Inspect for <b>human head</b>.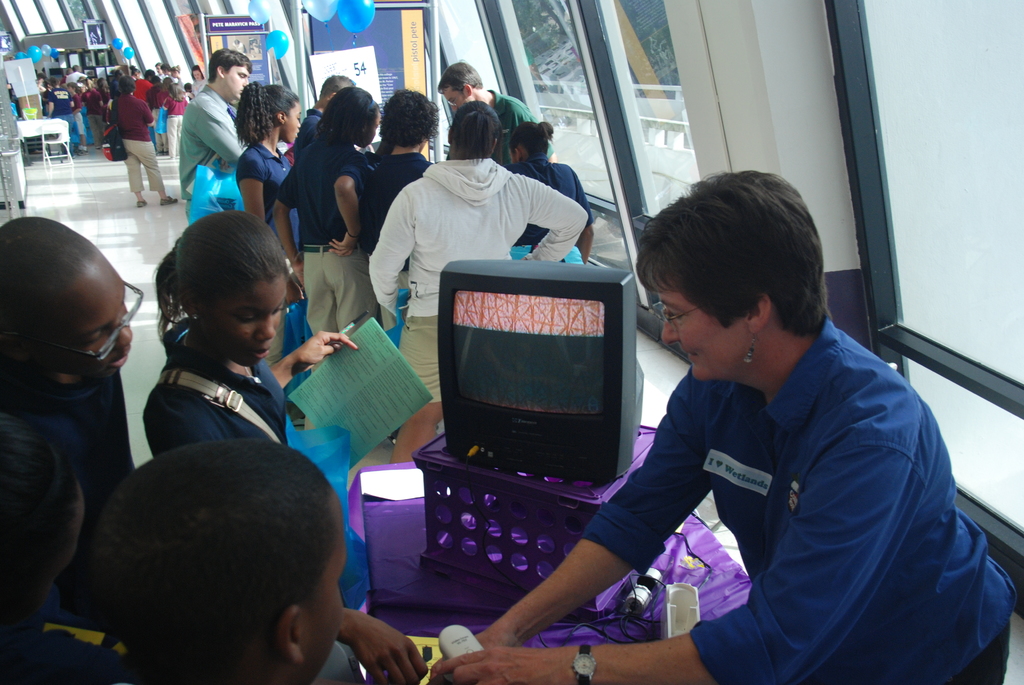
Inspection: <bbox>146, 208, 294, 372</bbox>.
